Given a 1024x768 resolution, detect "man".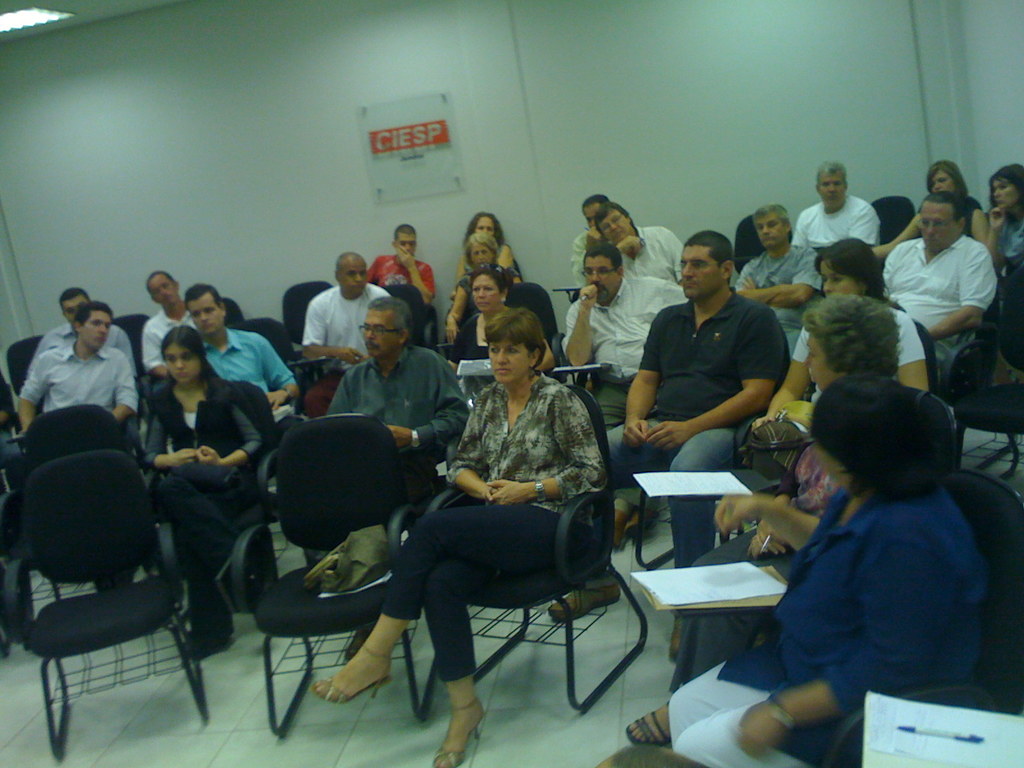
BBox(186, 284, 307, 452).
